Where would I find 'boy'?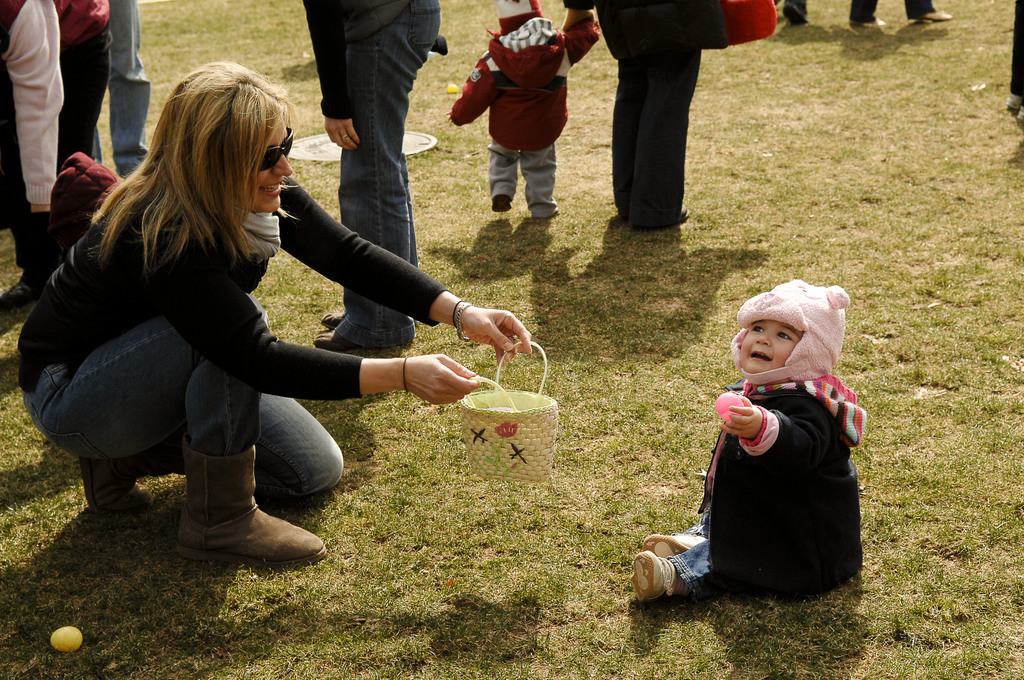
At (x1=445, y1=0, x2=600, y2=220).
